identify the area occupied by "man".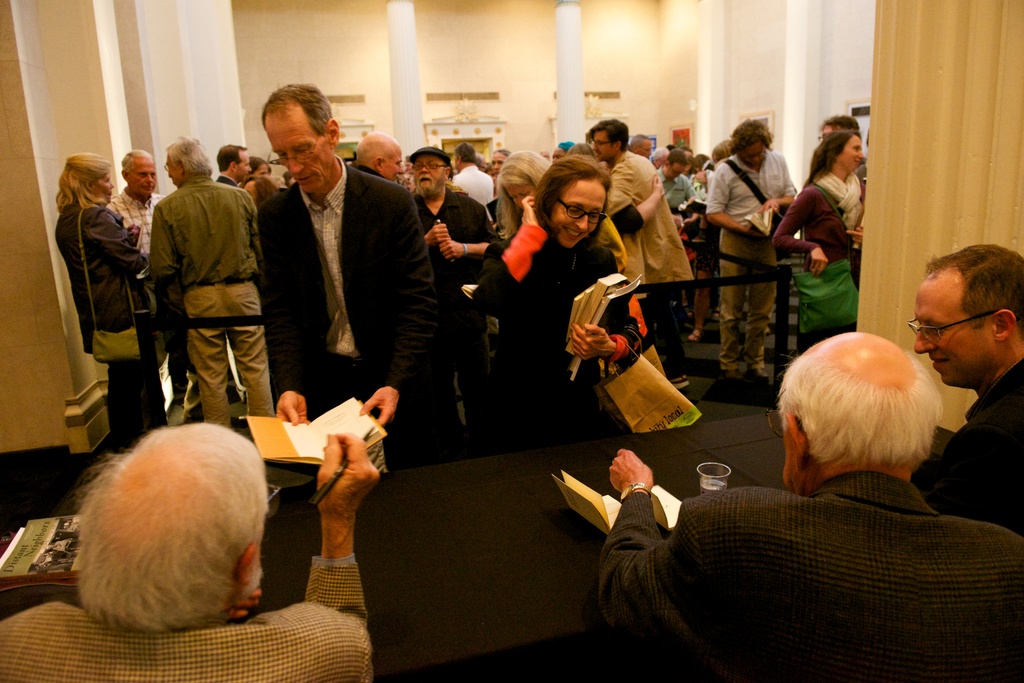
Area: [x1=0, y1=425, x2=383, y2=682].
